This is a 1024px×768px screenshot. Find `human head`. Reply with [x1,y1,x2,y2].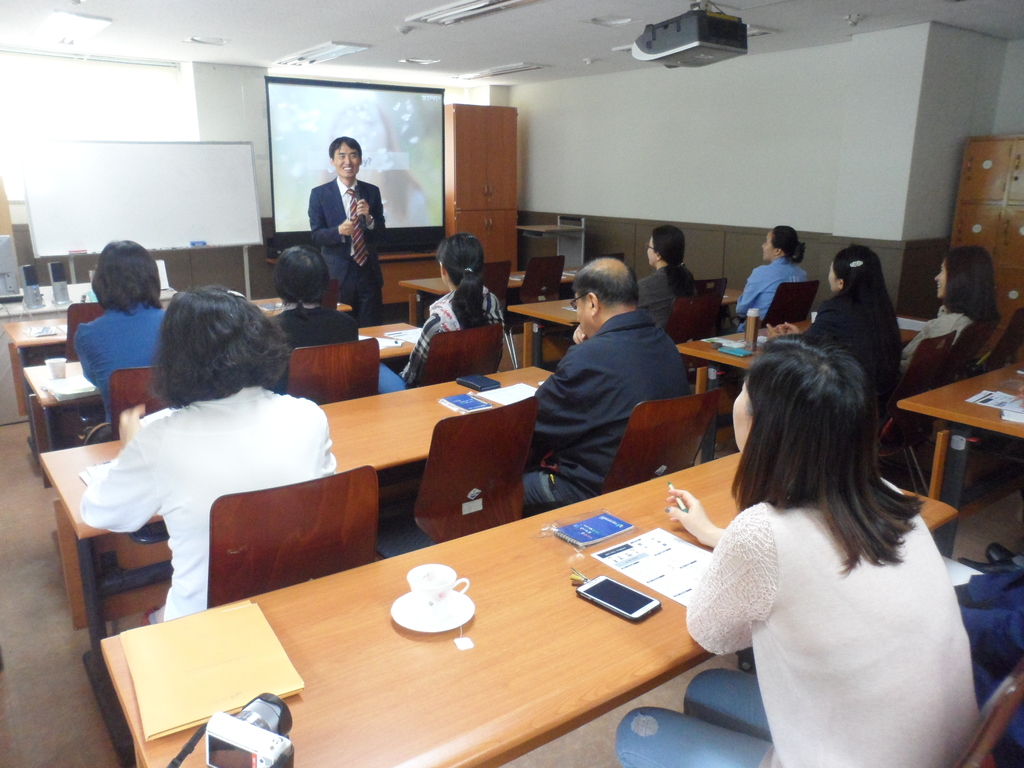
[574,254,639,342].
